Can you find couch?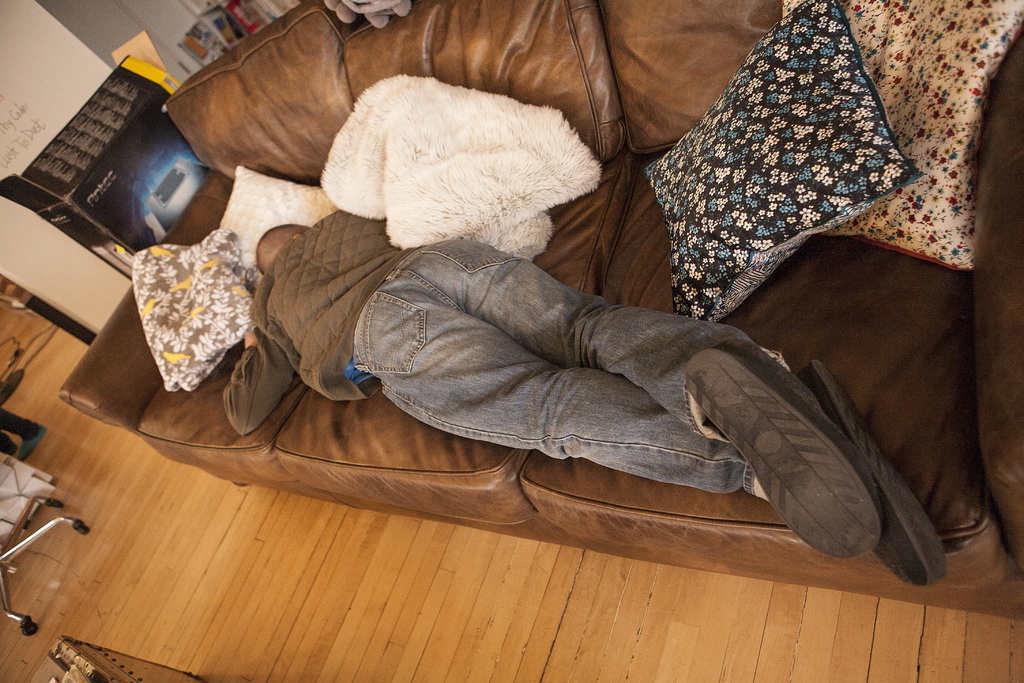
Yes, bounding box: region(0, 16, 1023, 607).
